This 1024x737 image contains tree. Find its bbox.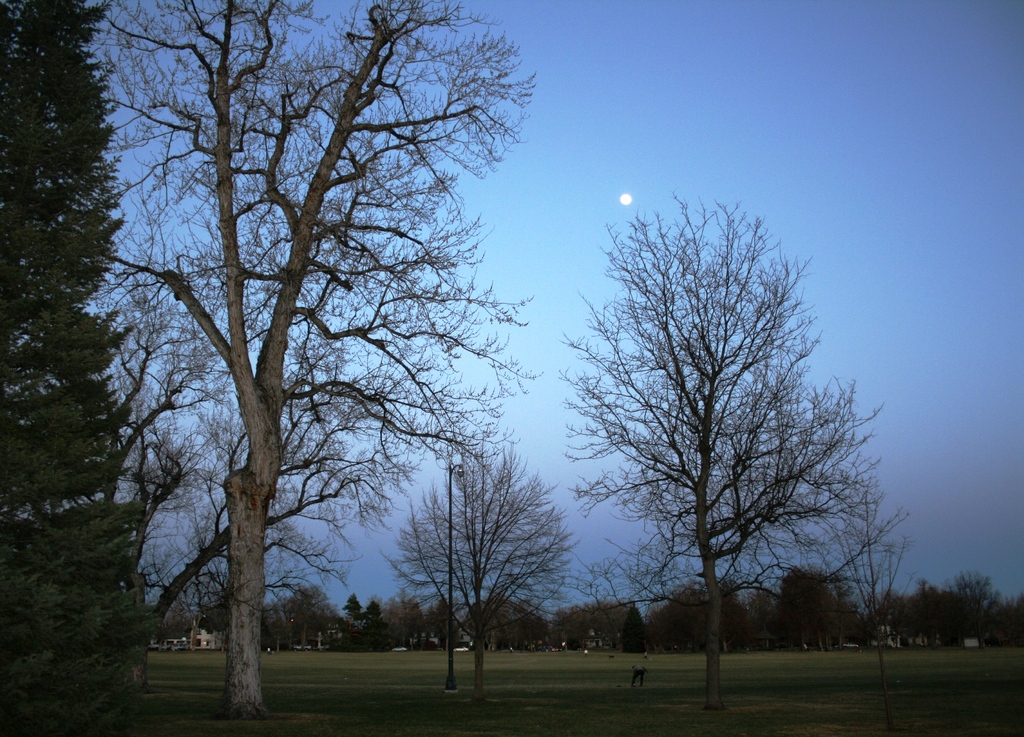
bbox(568, 189, 882, 713).
